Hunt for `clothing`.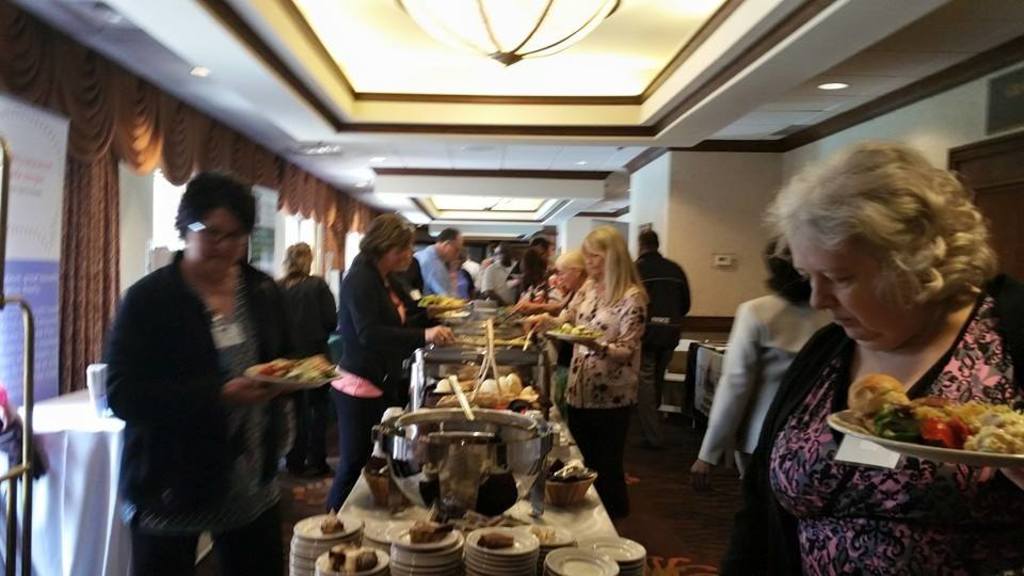
Hunted down at <box>523,277,562,395</box>.
